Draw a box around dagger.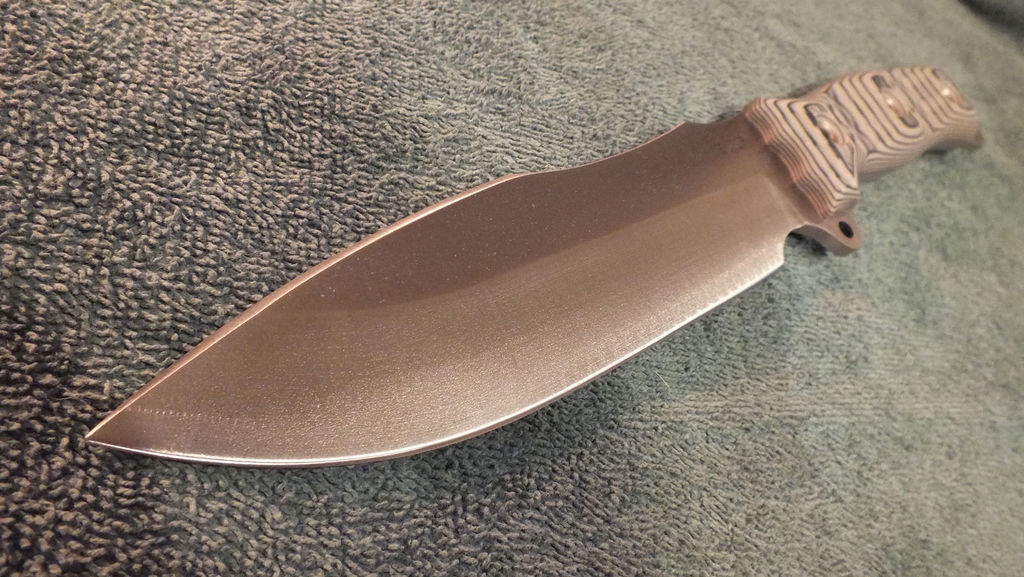
{"left": 90, "top": 46, "right": 969, "bottom": 507}.
